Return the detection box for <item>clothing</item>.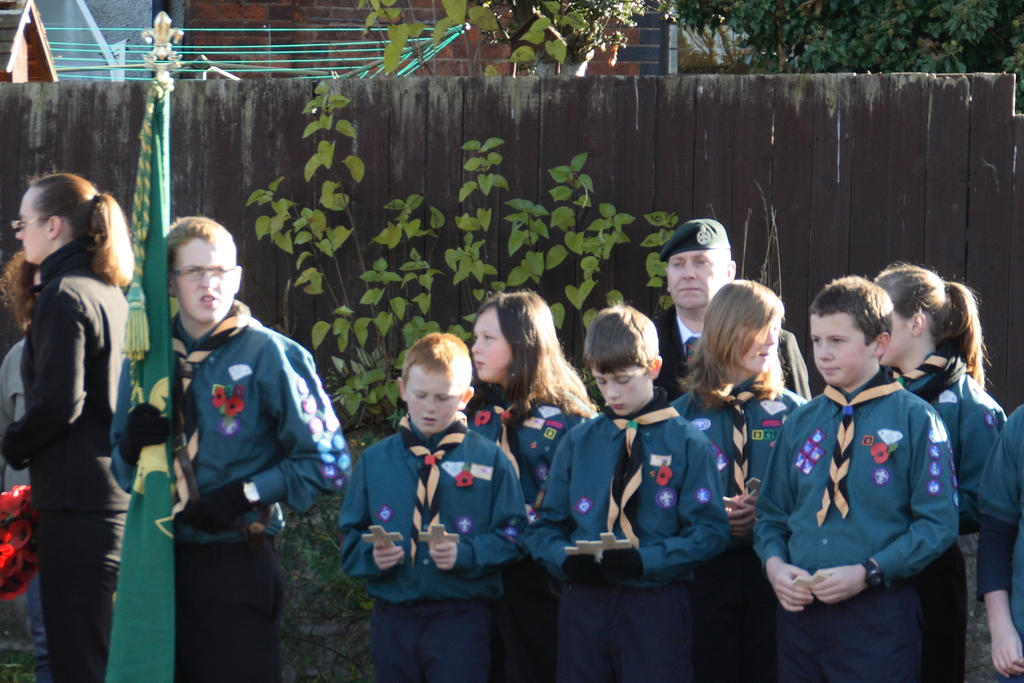
976 411 1023 682.
